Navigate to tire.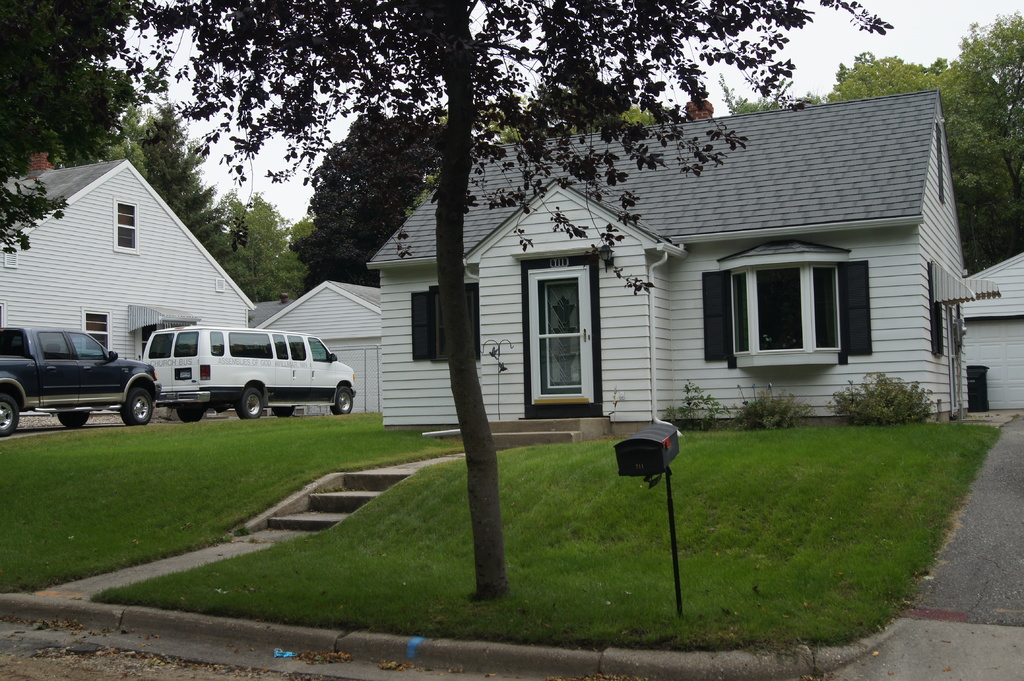
Navigation target: x1=0 y1=392 x2=19 y2=436.
